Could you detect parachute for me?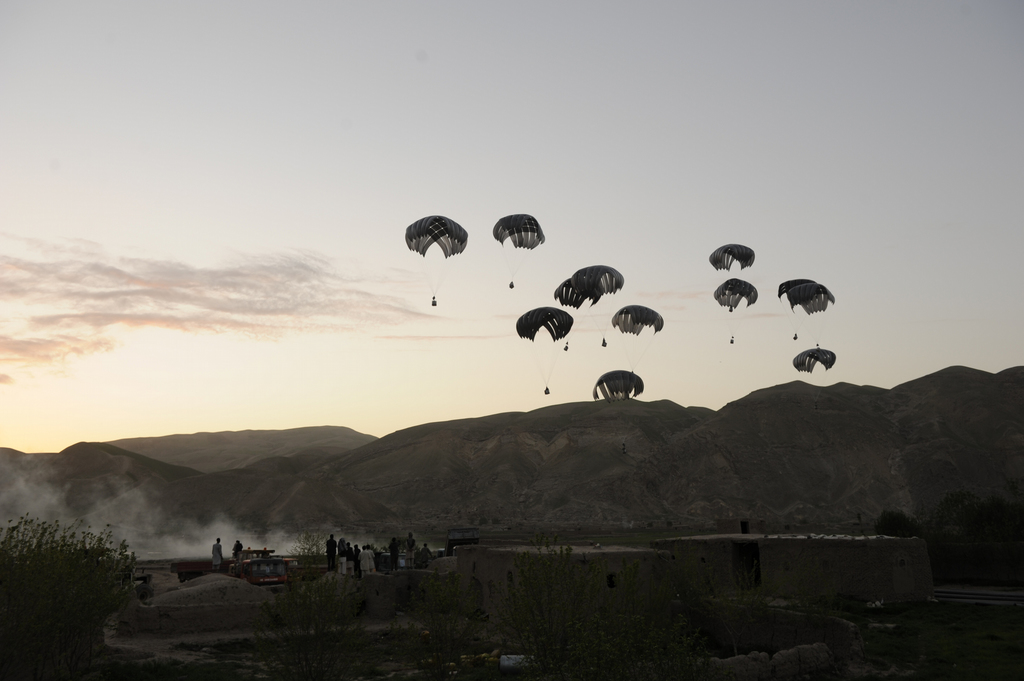
Detection result: bbox=(786, 282, 838, 351).
